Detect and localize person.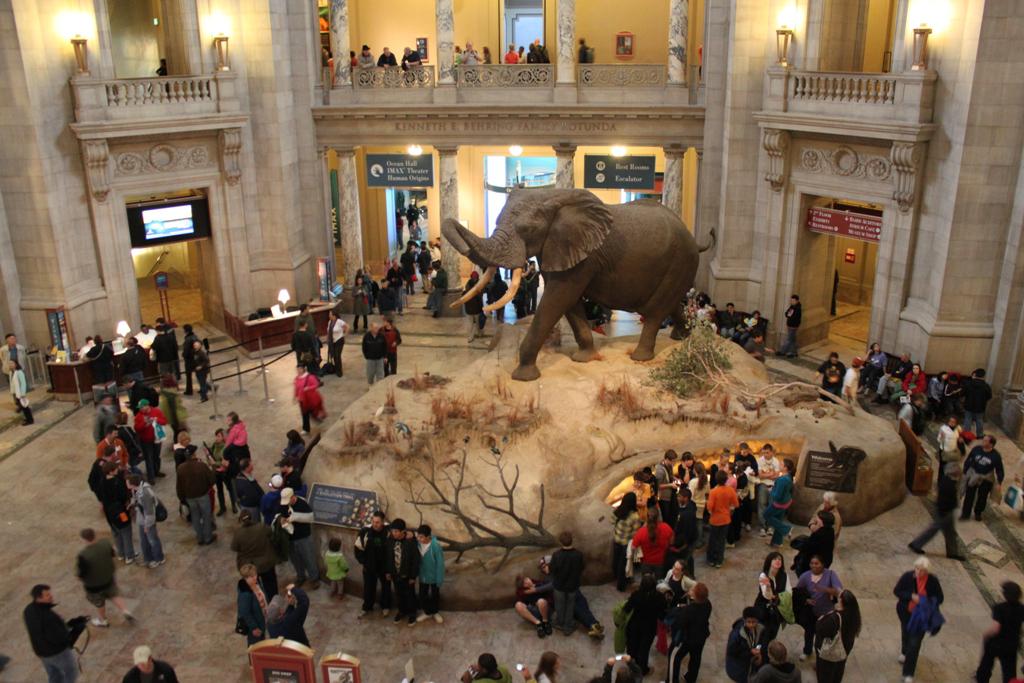
Localized at (927, 366, 944, 410).
